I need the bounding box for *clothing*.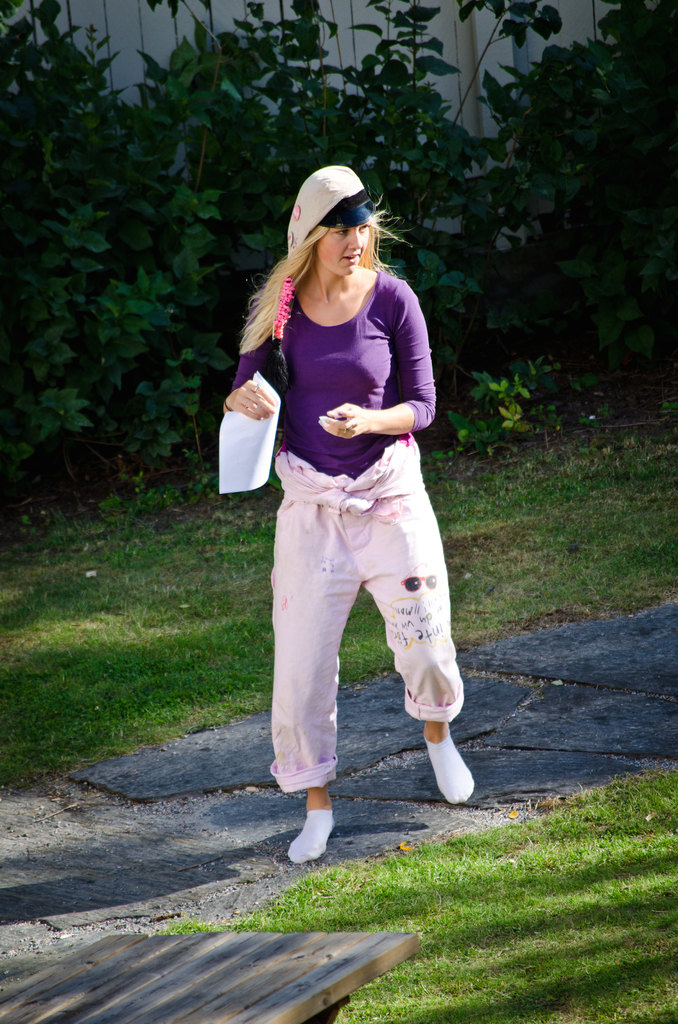
Here it is: [left=230, top=216, right=455, bottom=759].
